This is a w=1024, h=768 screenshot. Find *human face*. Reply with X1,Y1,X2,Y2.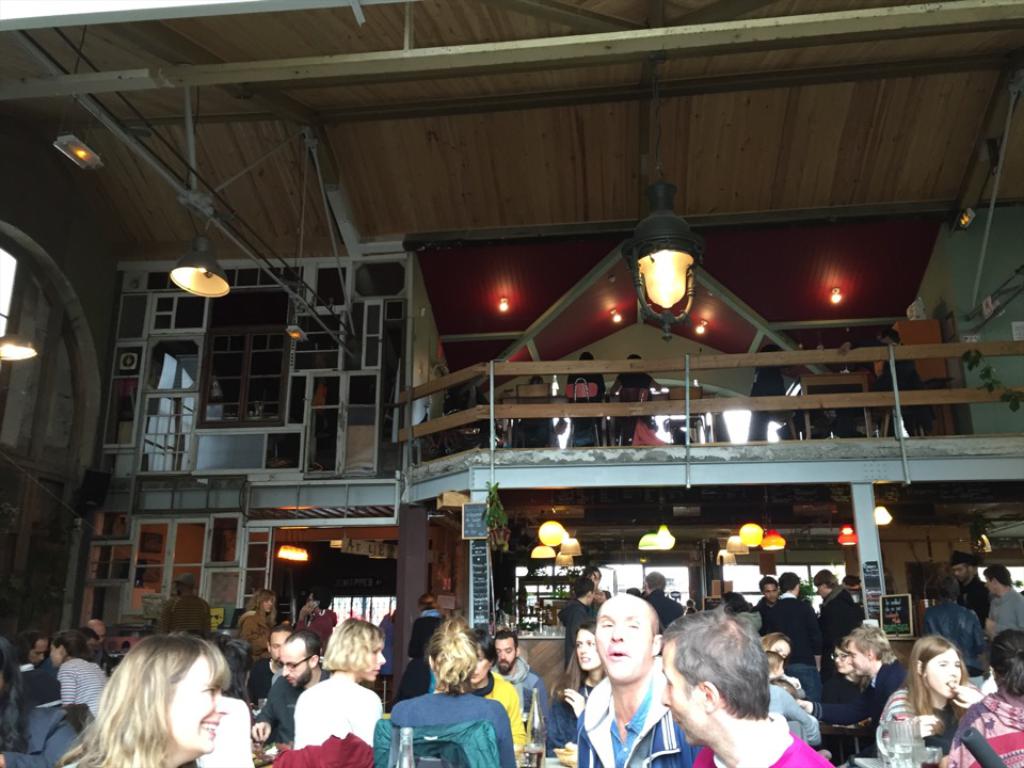
577,636,599,668.
